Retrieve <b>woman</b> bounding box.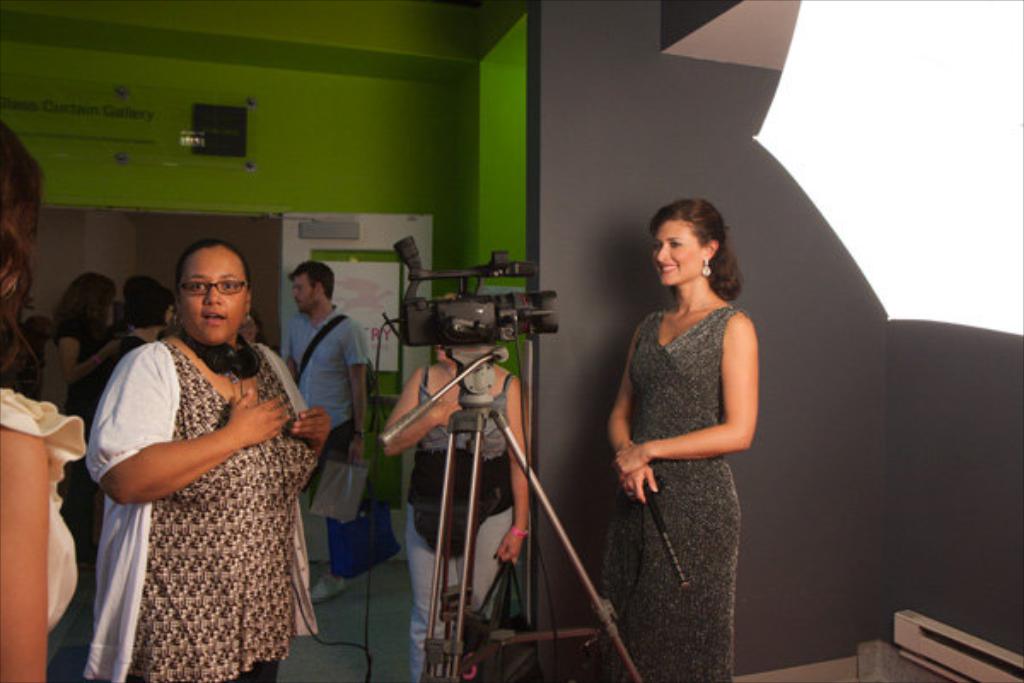
Bounding box: 587 179 777 657.
